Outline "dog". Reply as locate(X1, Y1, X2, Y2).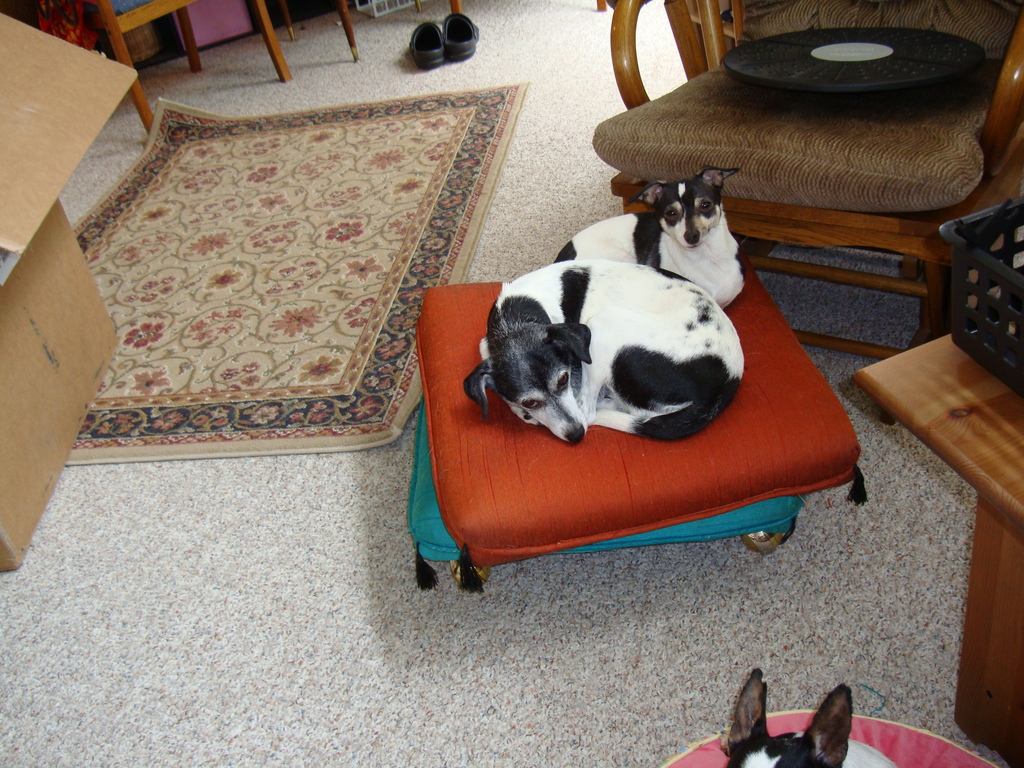
locate(717, 664, 898, 767).
